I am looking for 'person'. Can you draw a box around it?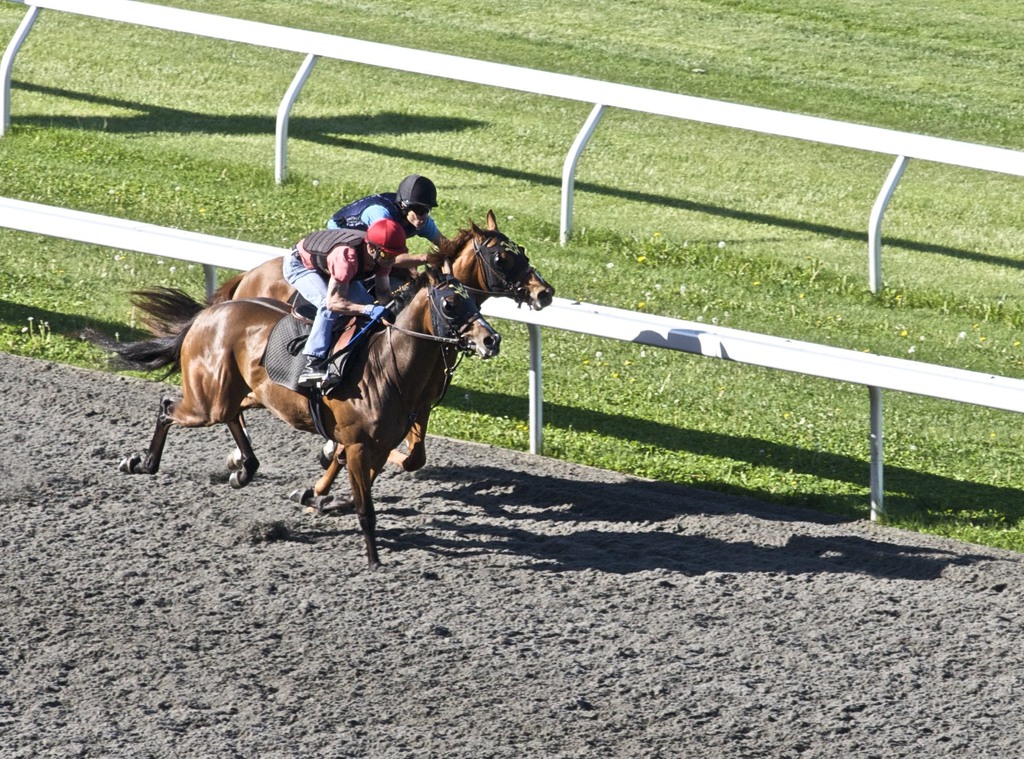
Sure, the bounding box is bbox(323, 176, 452, 307).
